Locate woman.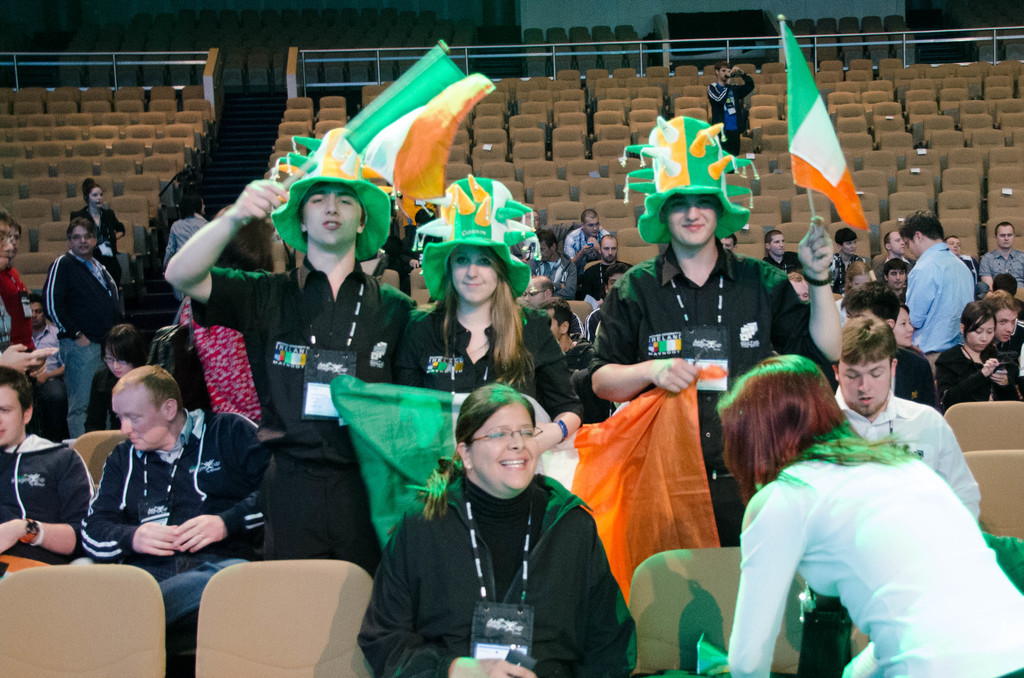
Bounding box: bbox(356, 383, 630, 677).
